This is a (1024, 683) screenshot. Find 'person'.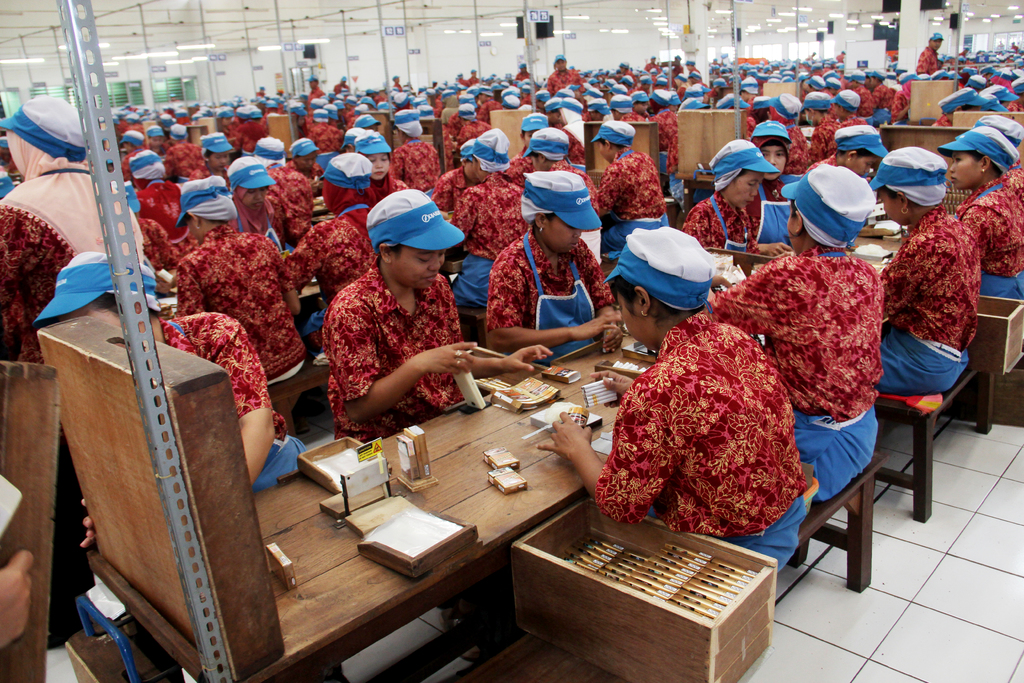
Bounding box: x1=0 y1=93 x2=144 y2=646.
